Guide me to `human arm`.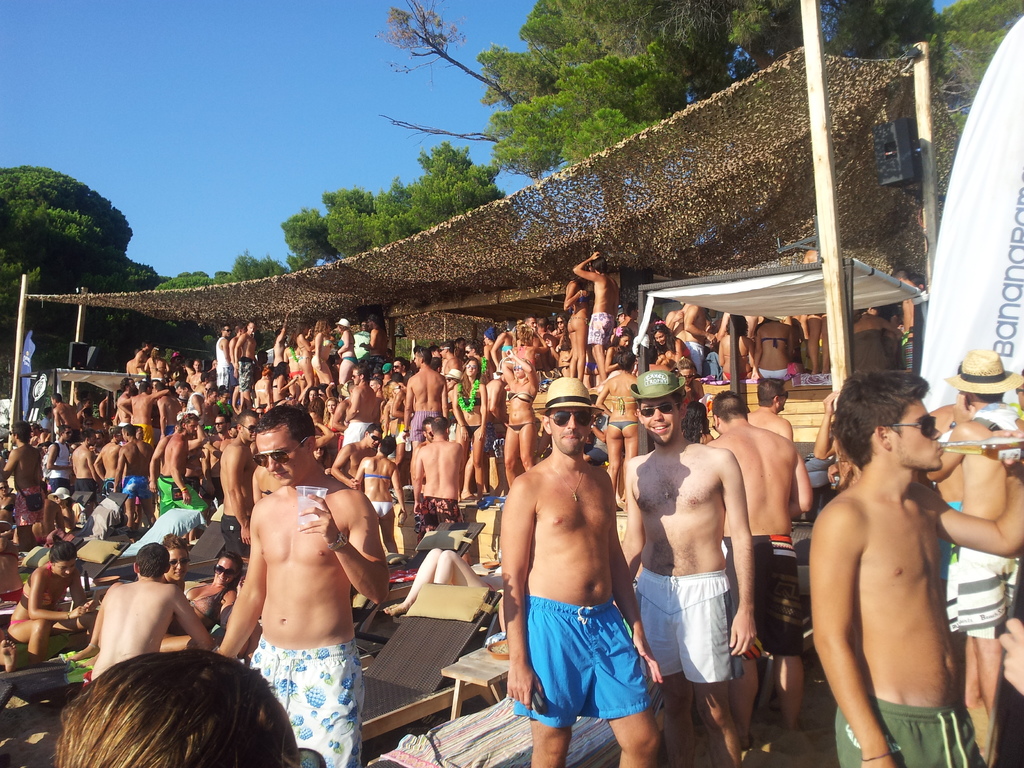
Guidance: [x1=812, y1=385, x2=846, y2=455].
